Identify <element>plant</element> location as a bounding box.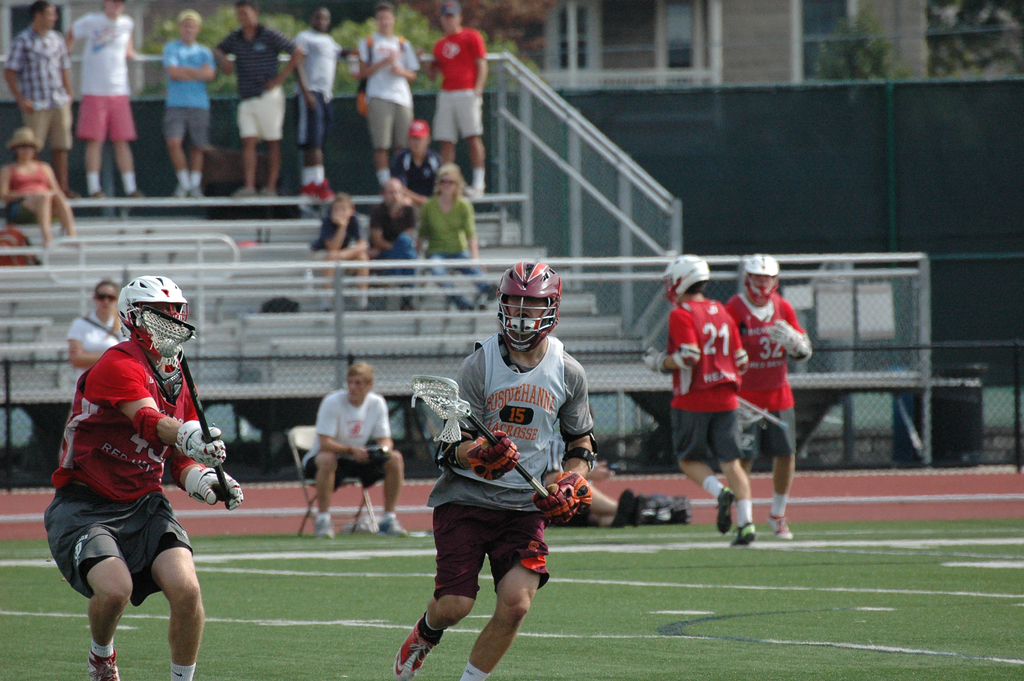
<bbox>926, 0, 1023, 78</bbox>.
